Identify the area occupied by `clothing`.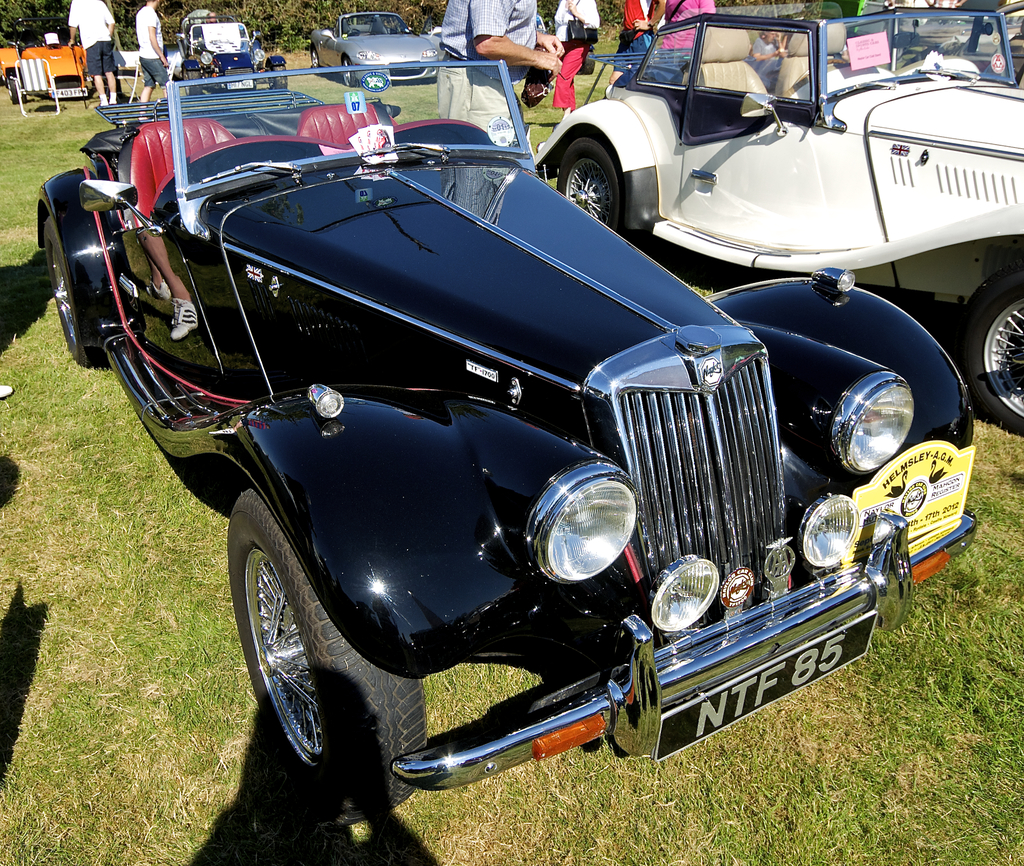
Area: [662,0,711,88].
